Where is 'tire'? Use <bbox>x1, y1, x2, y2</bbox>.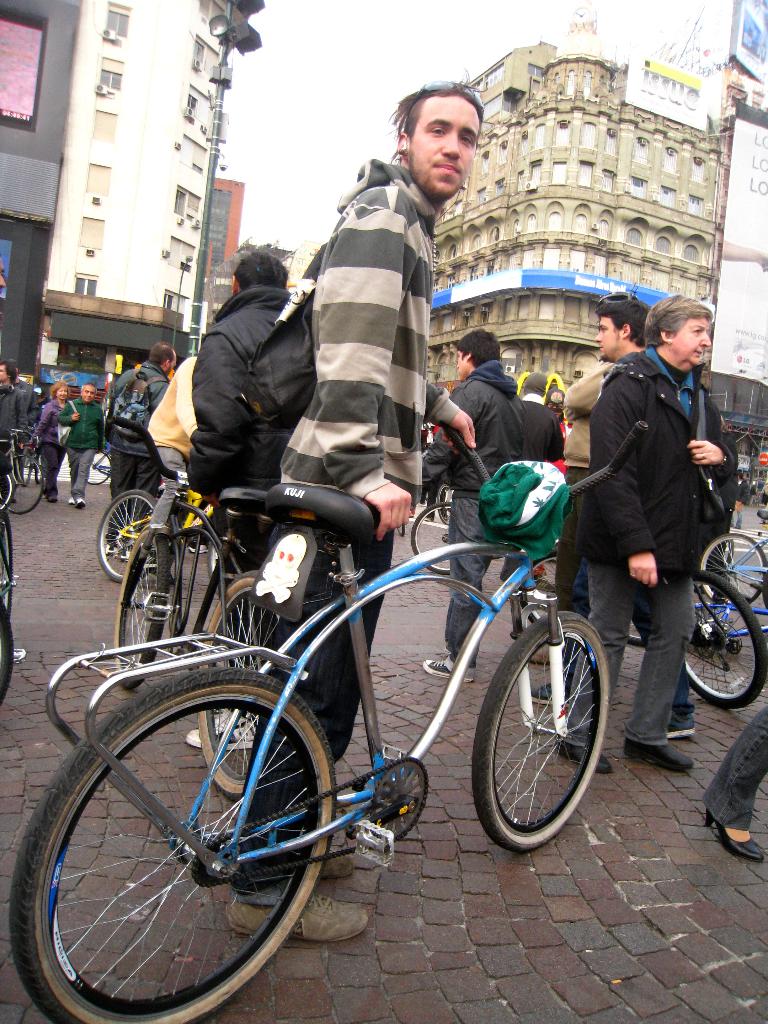
<bbox>410, 501, 452, 574</bbox>.
